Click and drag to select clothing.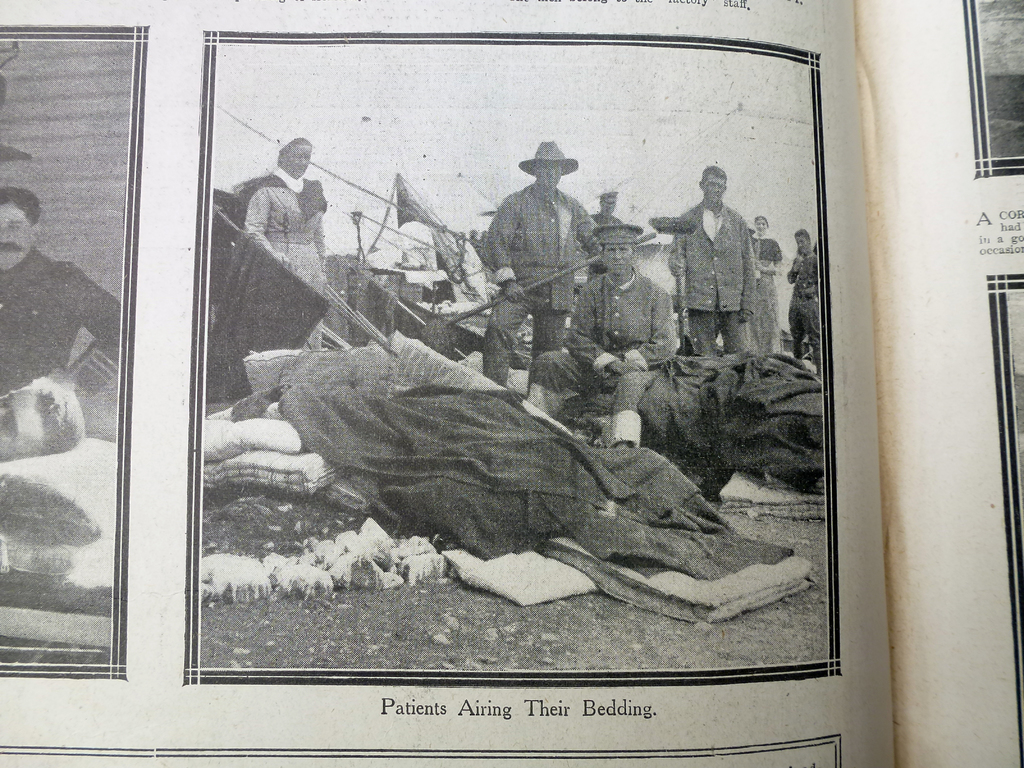
Selection: [left=669, top=202, right=755, bottom=354].
